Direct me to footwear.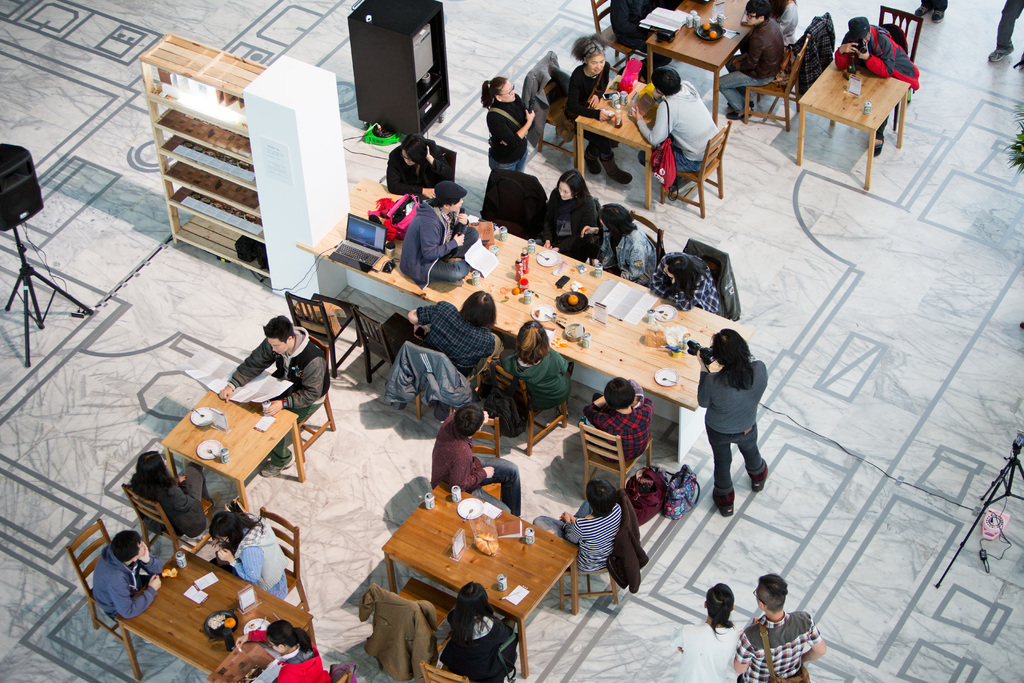
Direction: region(927, 10, 941, 18).
